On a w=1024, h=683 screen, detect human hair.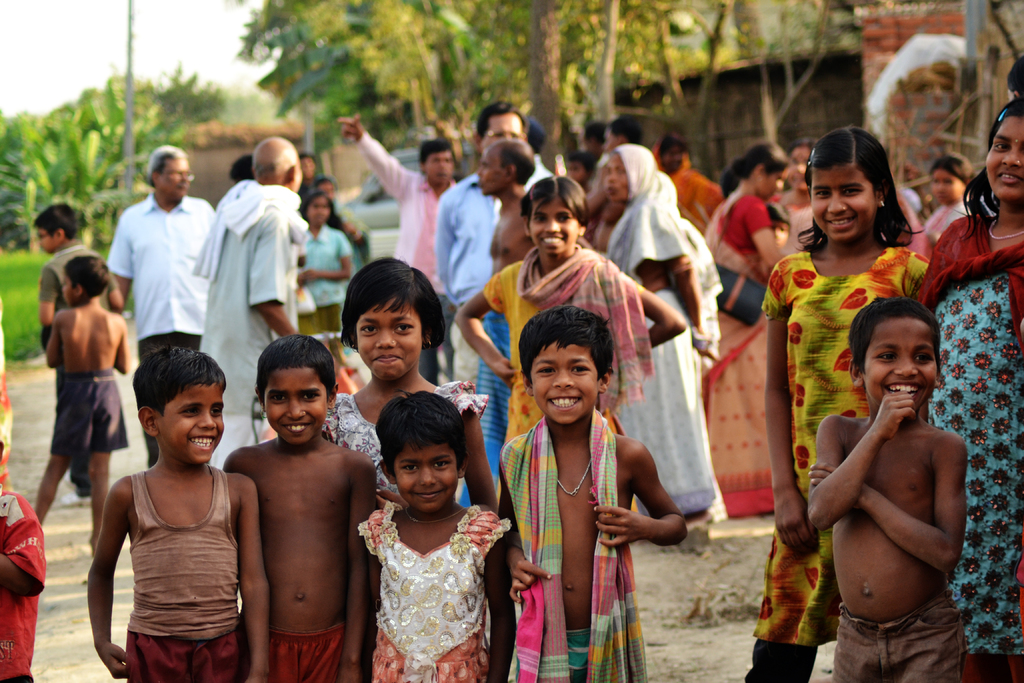
<box>930,149,979,187</box>.
